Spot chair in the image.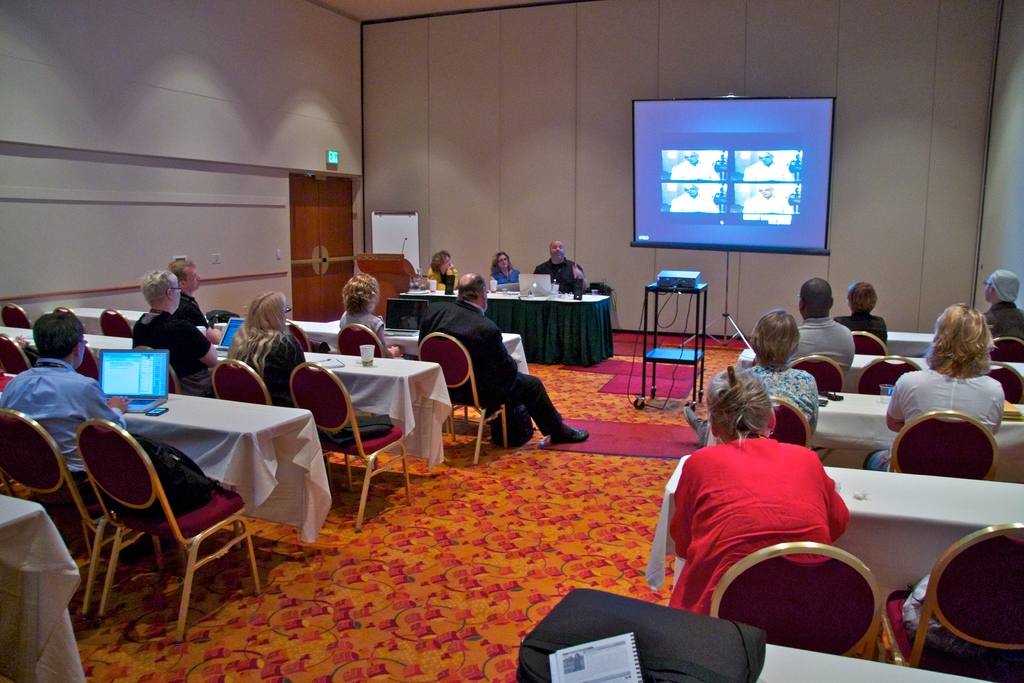
chair found at 887 518 1023 682.
